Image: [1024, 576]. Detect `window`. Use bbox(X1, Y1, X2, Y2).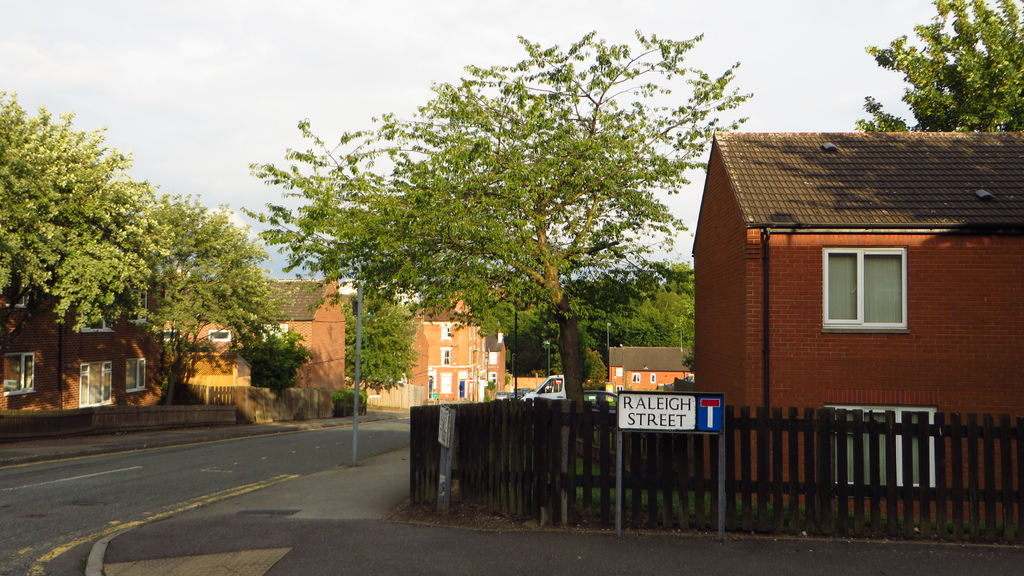
bbox(122, 354, 146, 393).
